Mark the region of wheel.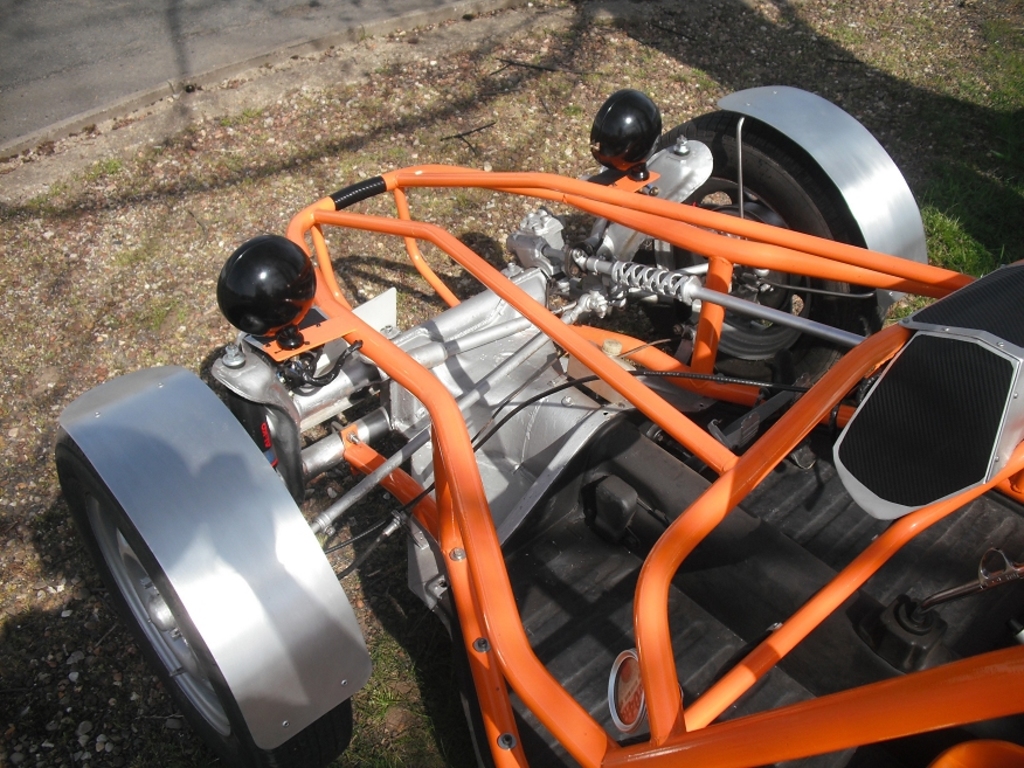
Region: 54, 431, 357, 767.
